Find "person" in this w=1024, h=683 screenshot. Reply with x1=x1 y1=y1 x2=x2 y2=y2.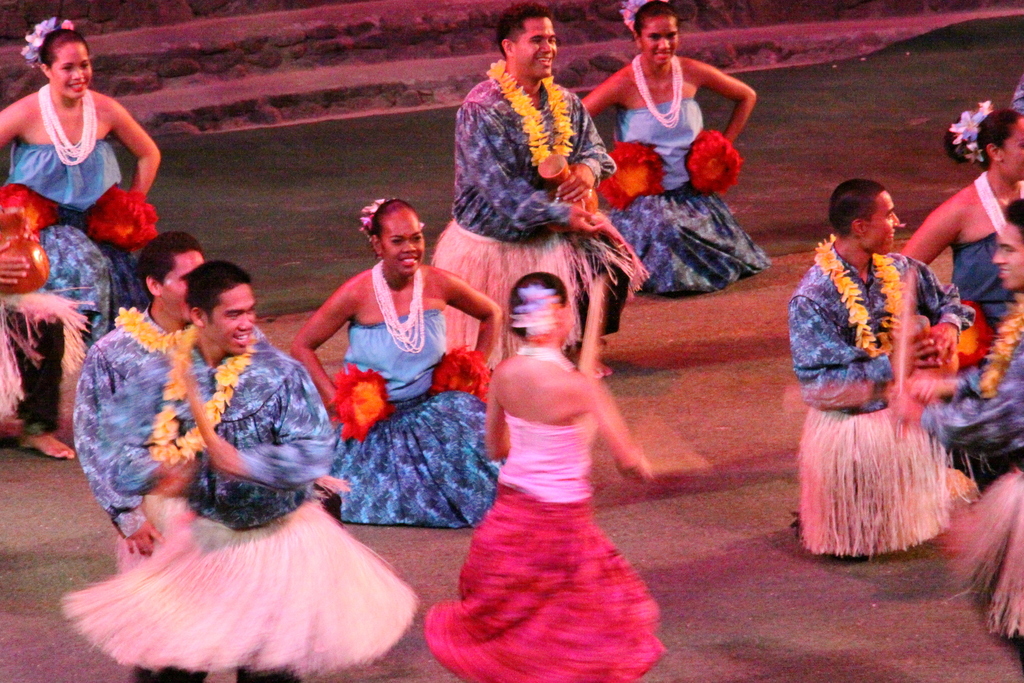
x1=919 y1=202 x2=1023 y2=682.
